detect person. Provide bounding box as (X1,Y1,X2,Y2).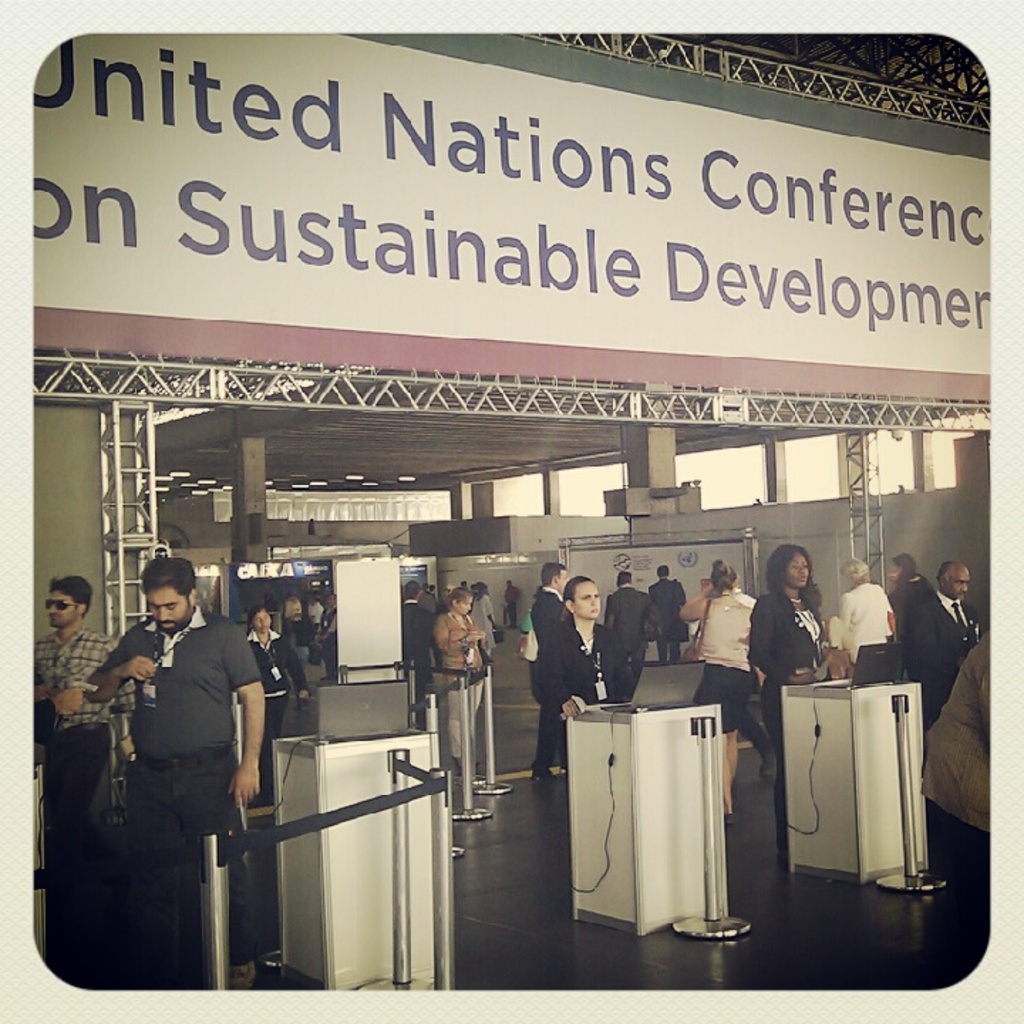
(101,543,270,951).
